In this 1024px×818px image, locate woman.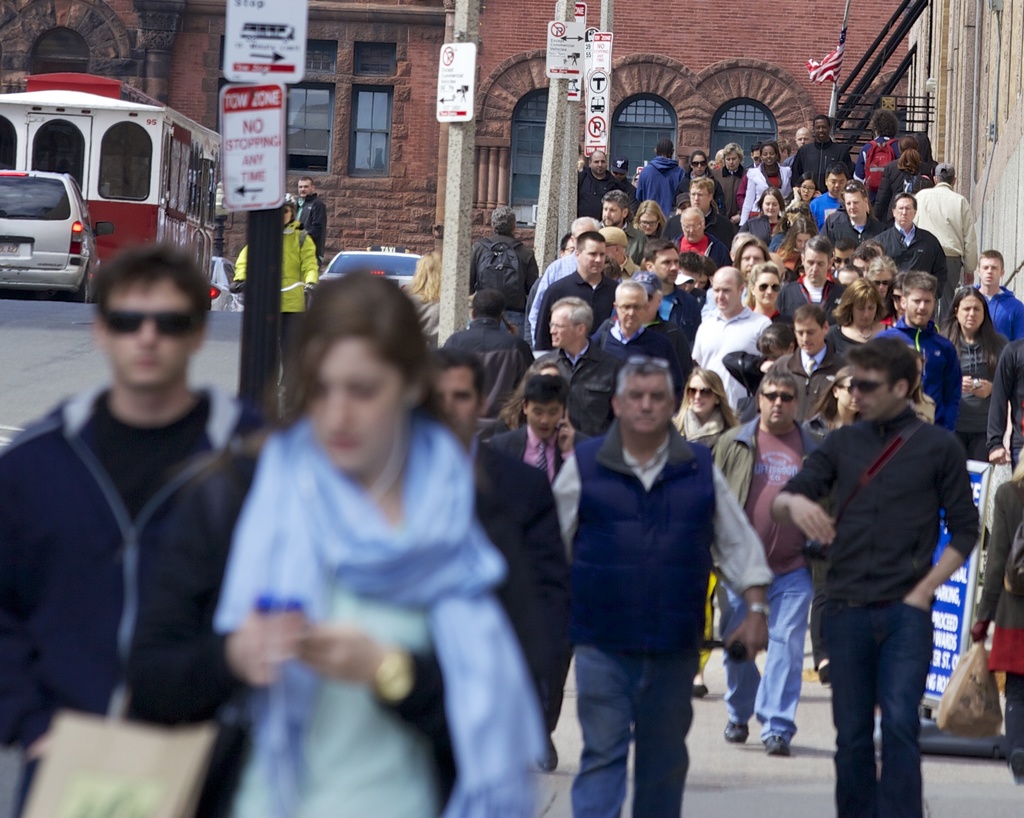
Bounding box: (left=740, top=187, right=785, bottom=235).
